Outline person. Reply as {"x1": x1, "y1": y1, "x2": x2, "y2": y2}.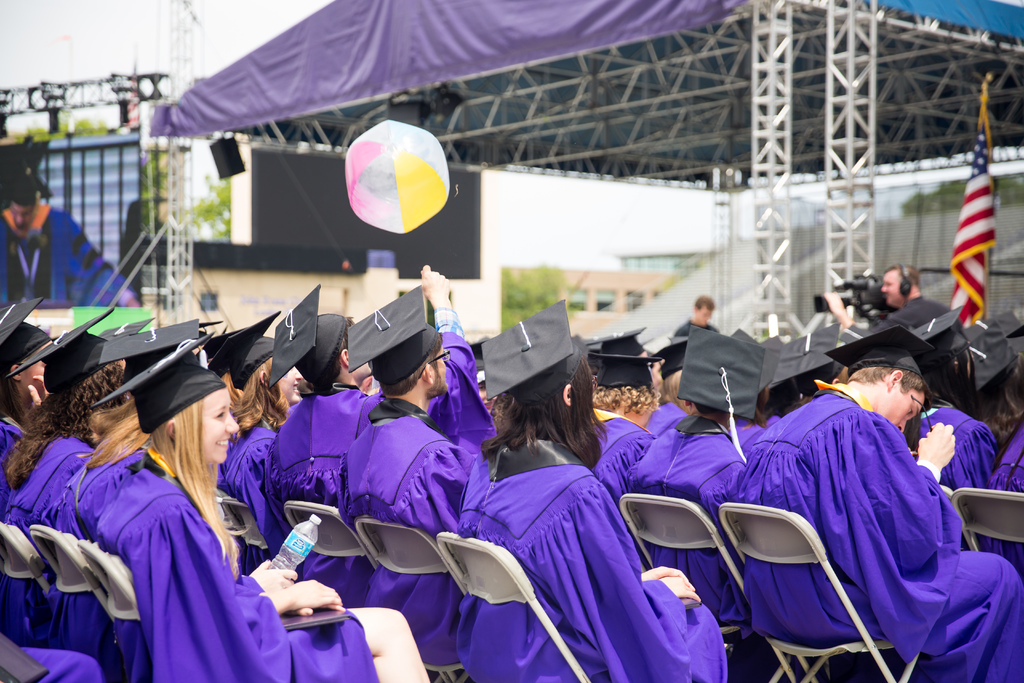
{"x1": 0, "y1": 165, "x2": 145, "y2": 306}.
